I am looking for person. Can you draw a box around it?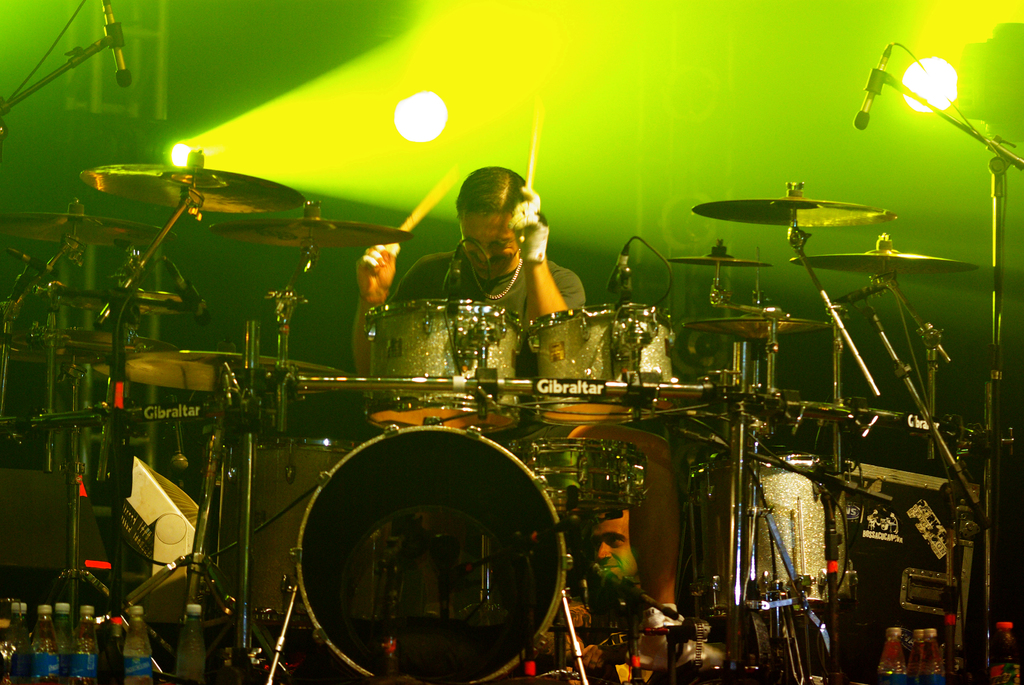
Sure, the bounding box is {"x1": 343, "y1": 161, "x2": 594, "y2": 383}.
